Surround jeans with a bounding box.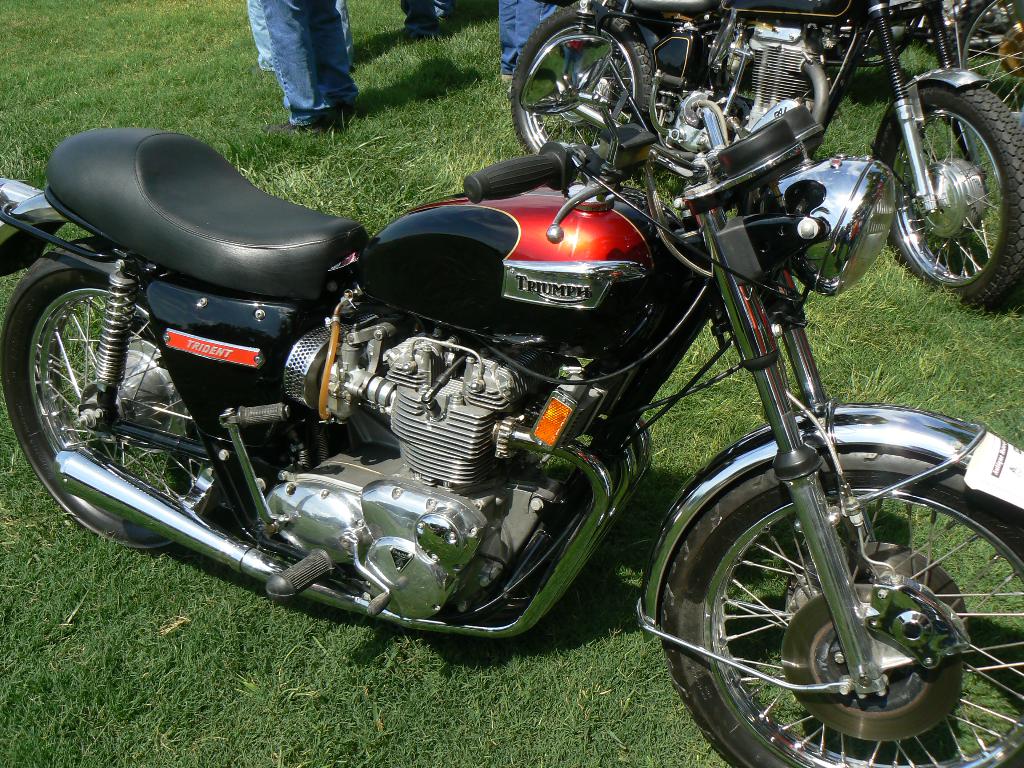
499, 0, 562, 77.
